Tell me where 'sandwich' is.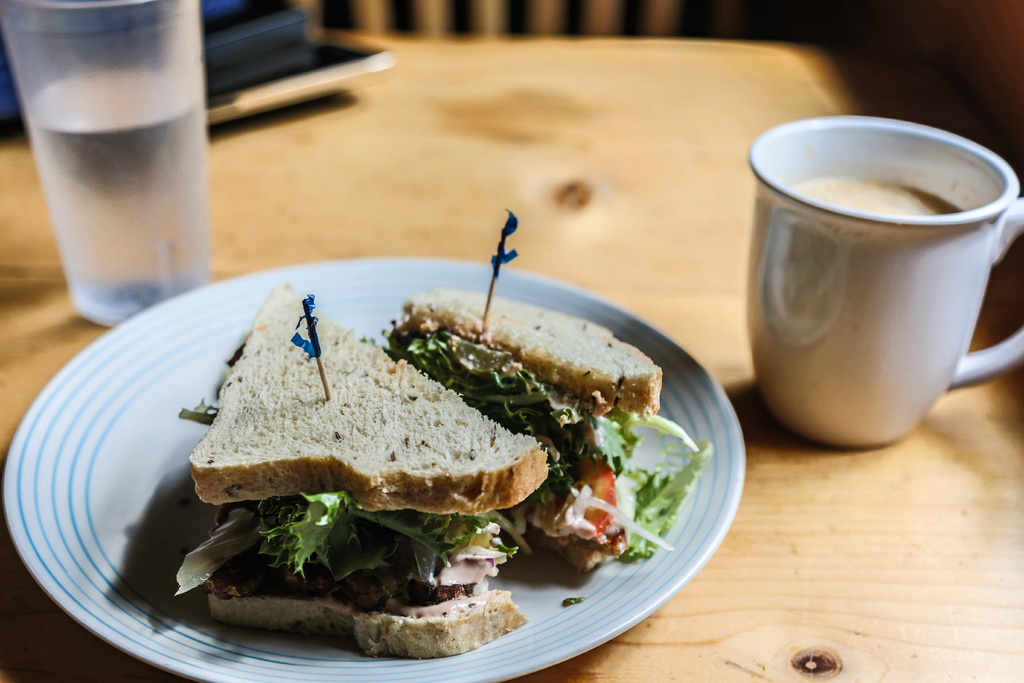
'sandwich' is at [x1=380, y1=289, x2=710, y2=573].
